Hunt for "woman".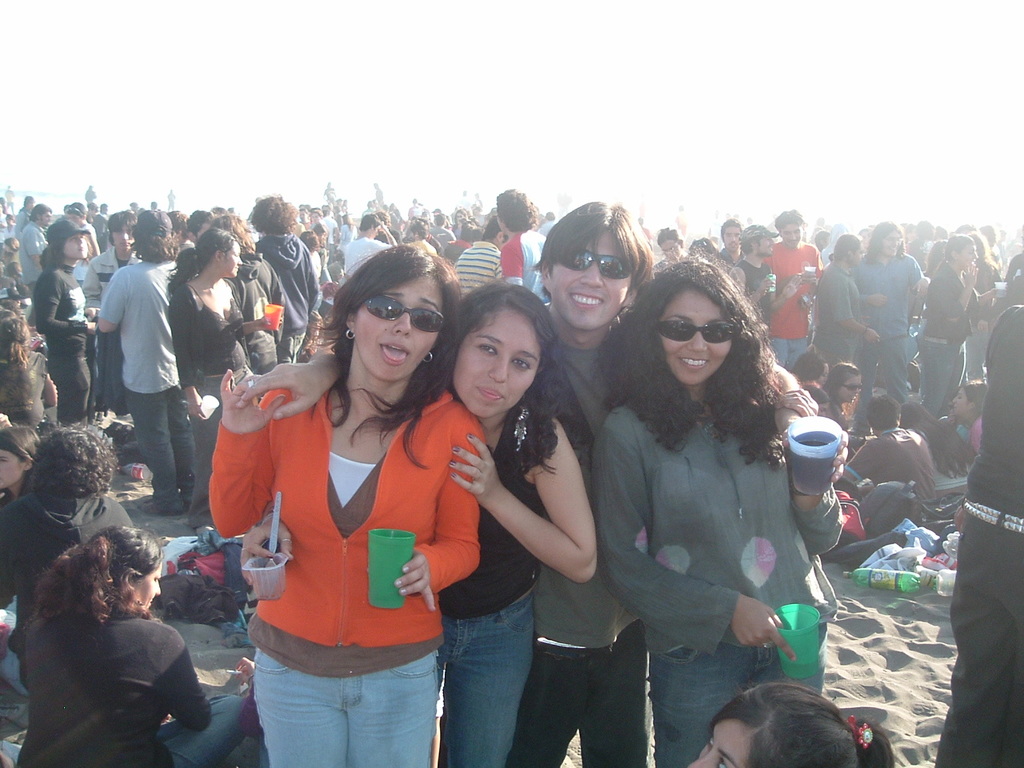
Hunted down at Rect(596, 255, 843, 767).
